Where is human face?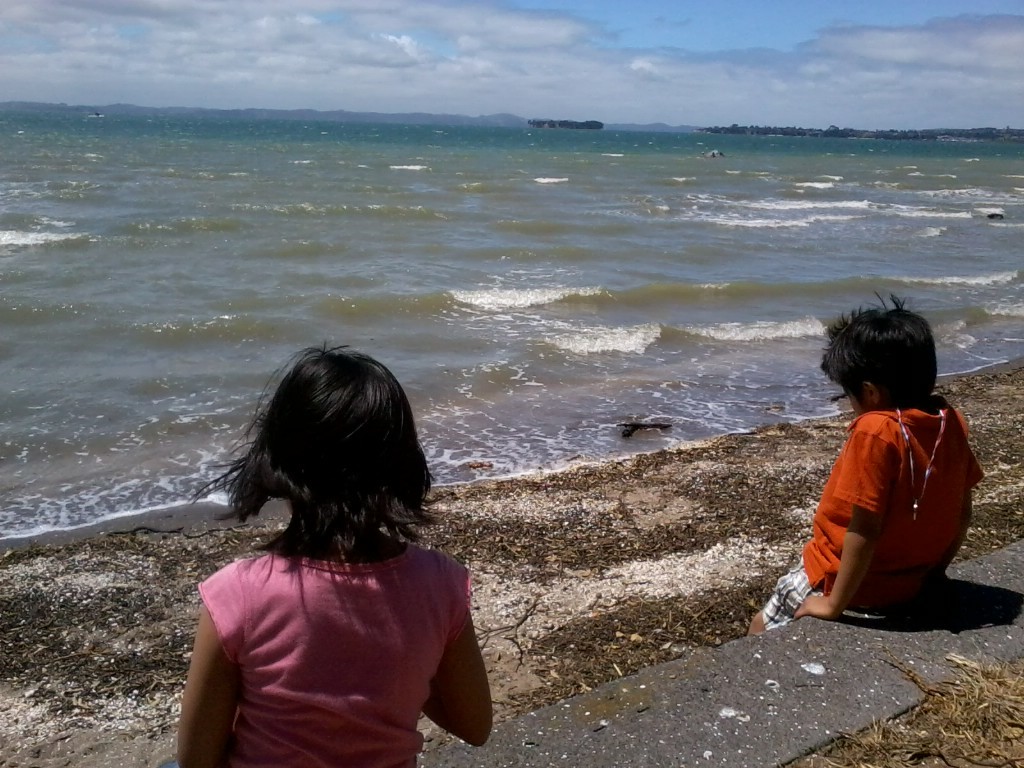
845/385/871/412.
